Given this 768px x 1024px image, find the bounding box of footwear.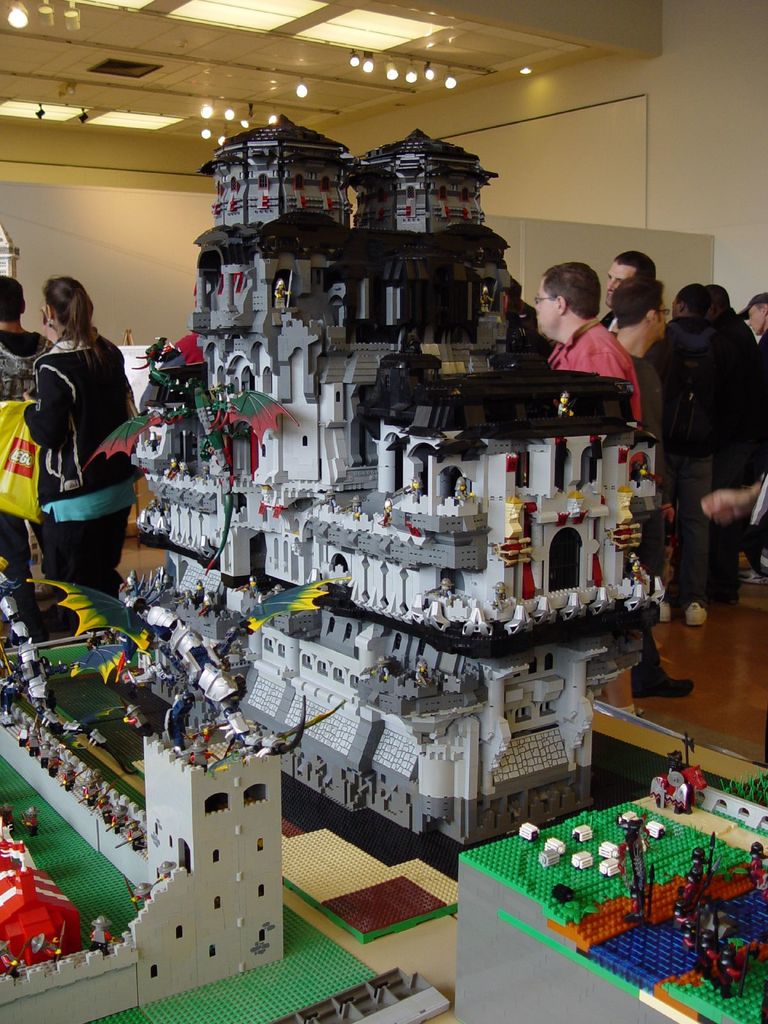
[left=740, top=569, right=767, bottom=584].
